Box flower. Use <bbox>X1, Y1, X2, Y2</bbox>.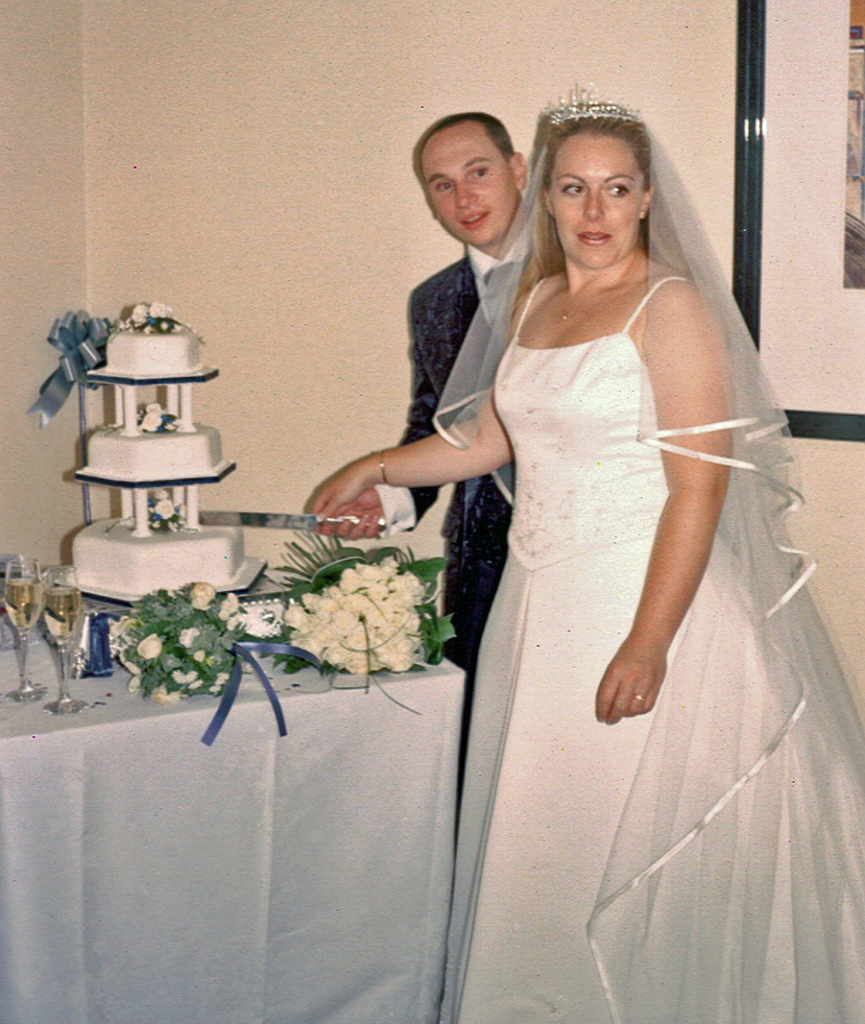
<bbox>180, 499, 185, 517</bbox>.
